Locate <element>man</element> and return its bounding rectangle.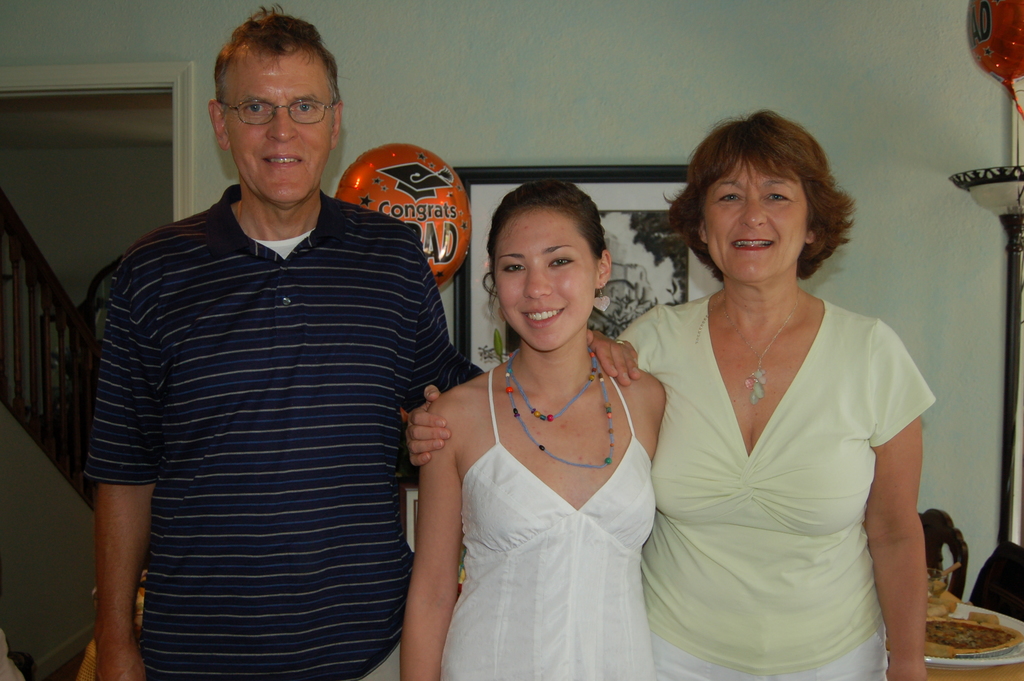
{"left": 86, "top": 4, "right": 641, "bottom": 680}.
